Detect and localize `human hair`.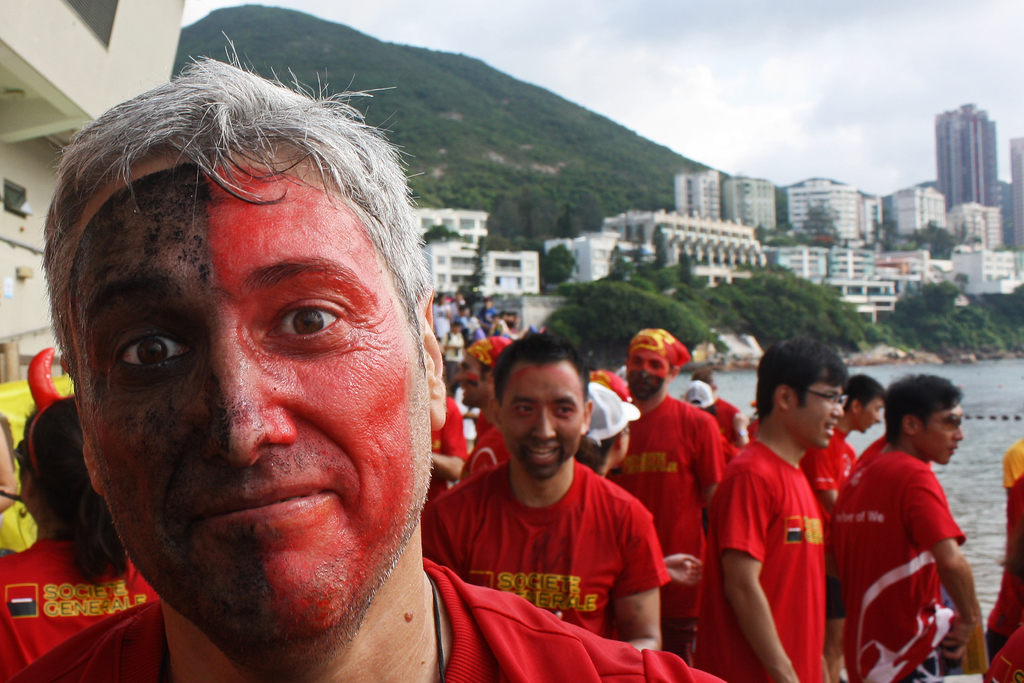
Localized at region(668, 358, 675, 377).
